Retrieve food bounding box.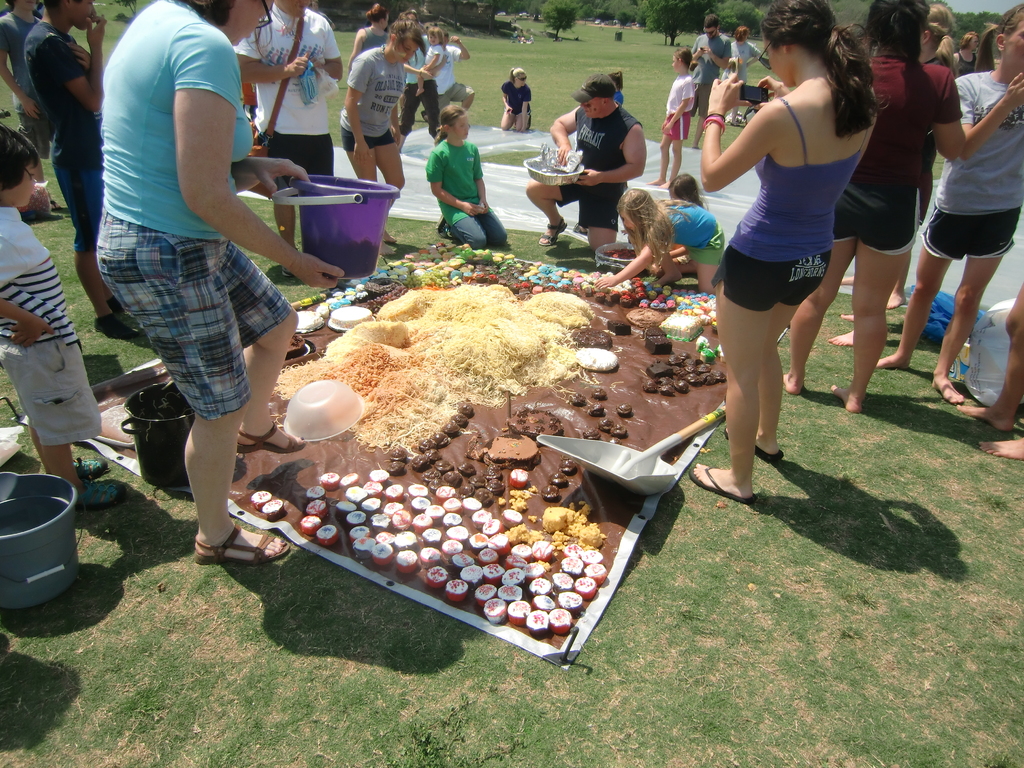
Bounding box: [603, 247, 636, 260].
